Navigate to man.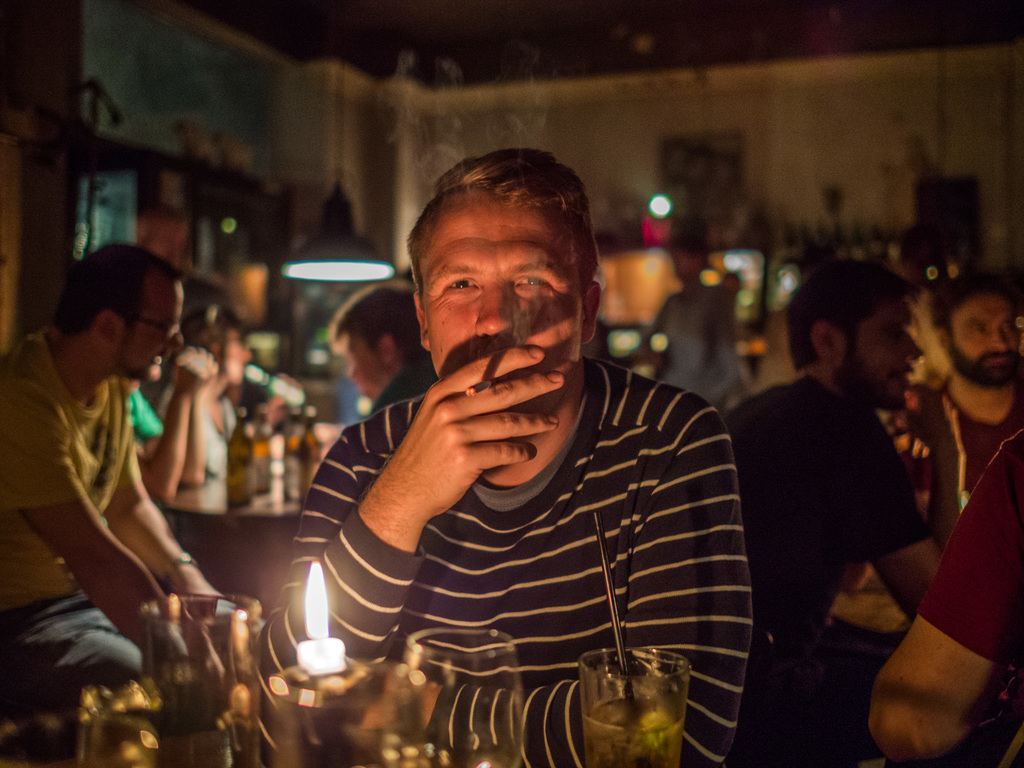
Navigation target: rect(0, 237, 250, 767).
